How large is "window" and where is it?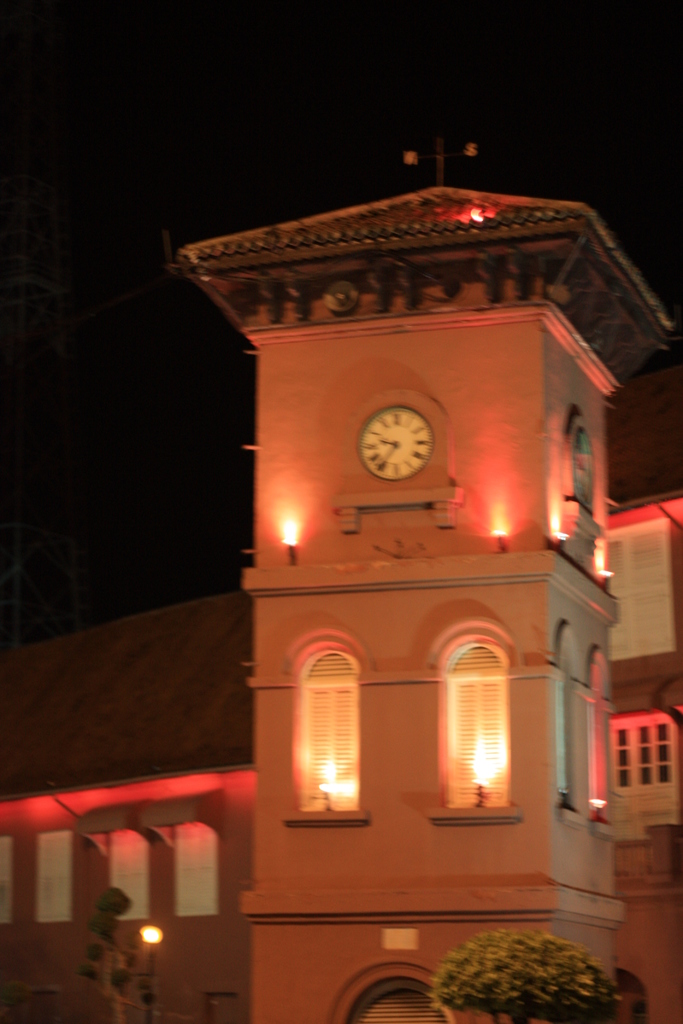
Bounding box: region(440, 641, 508, 796).
